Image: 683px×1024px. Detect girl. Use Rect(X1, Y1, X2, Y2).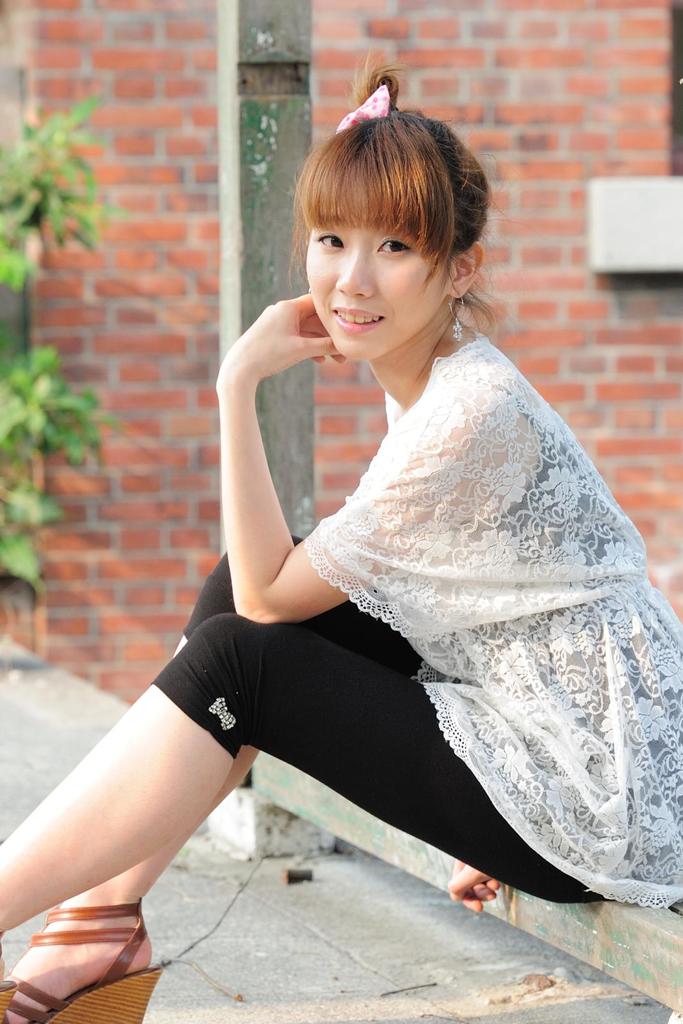
Rect(0, 59, 682, 1023).
